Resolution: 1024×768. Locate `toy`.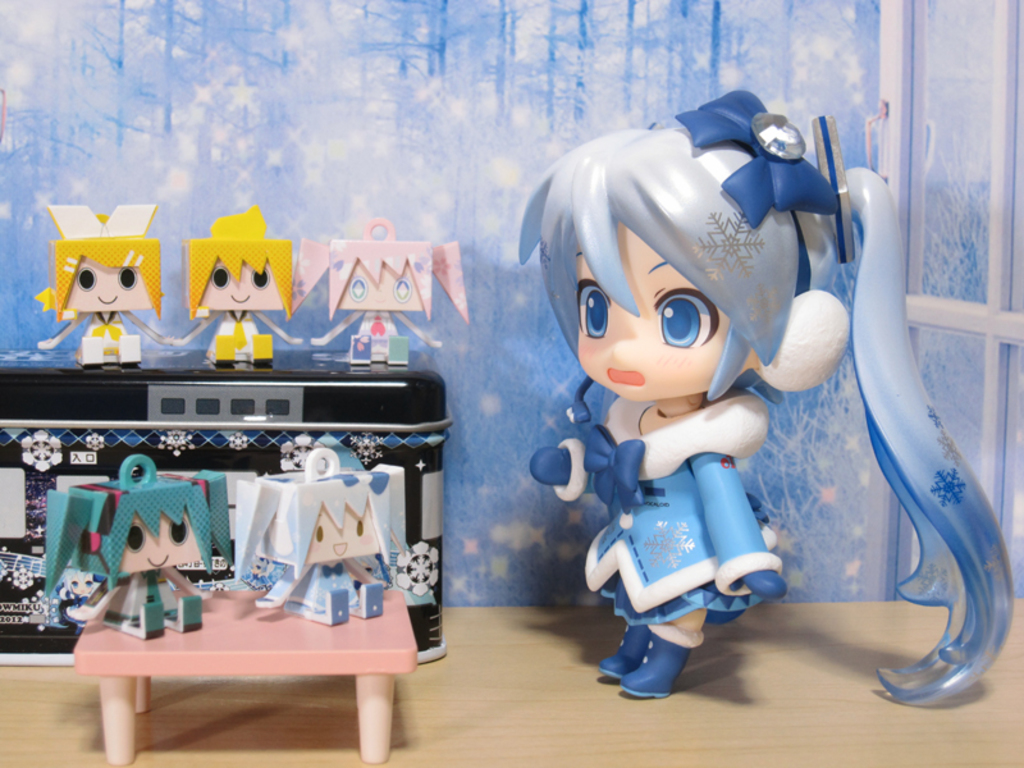
bbox=(180, 204, 302, 369).
